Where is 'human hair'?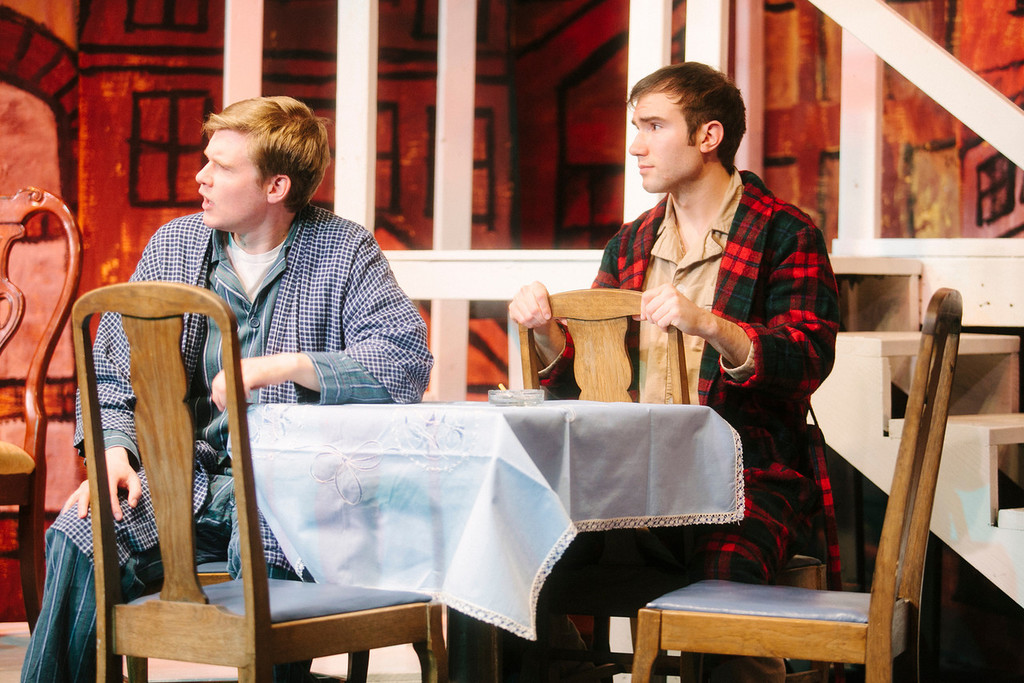
{"left": 185, "top": 92, "right": 318, "bottom": 238}.
